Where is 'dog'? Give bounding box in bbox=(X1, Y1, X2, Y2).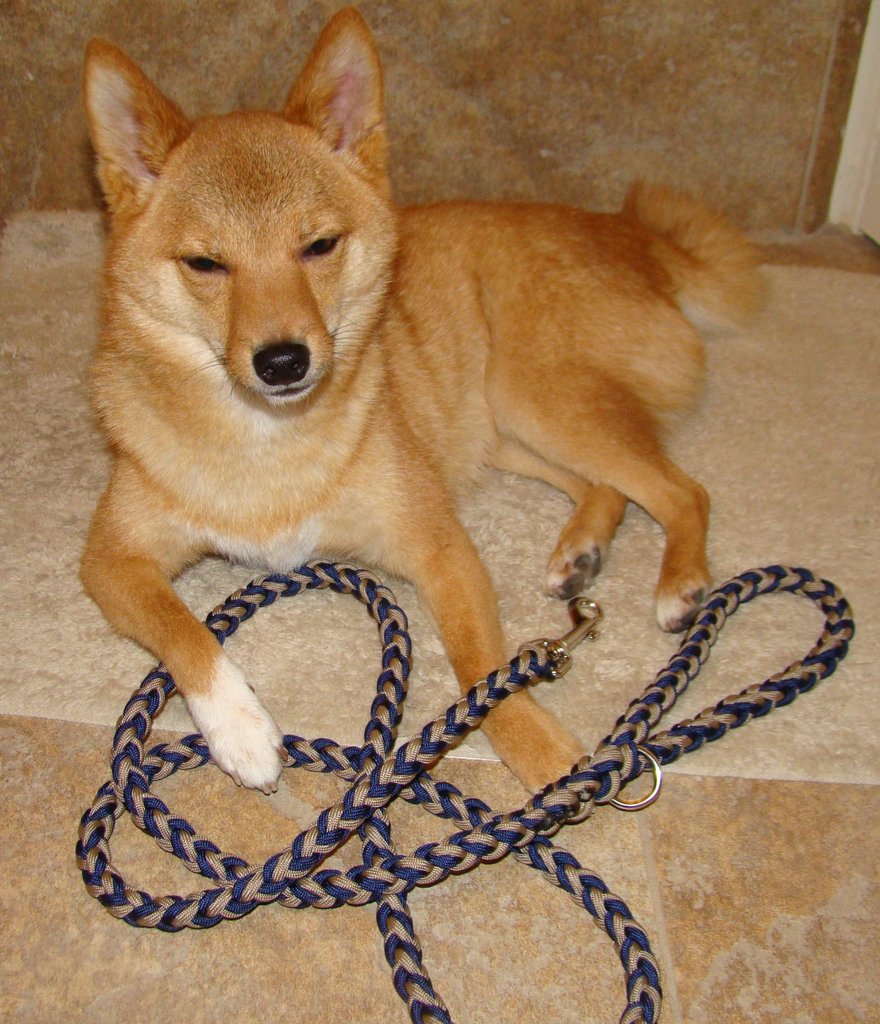
bbox=(74, 6, 725, 813).
